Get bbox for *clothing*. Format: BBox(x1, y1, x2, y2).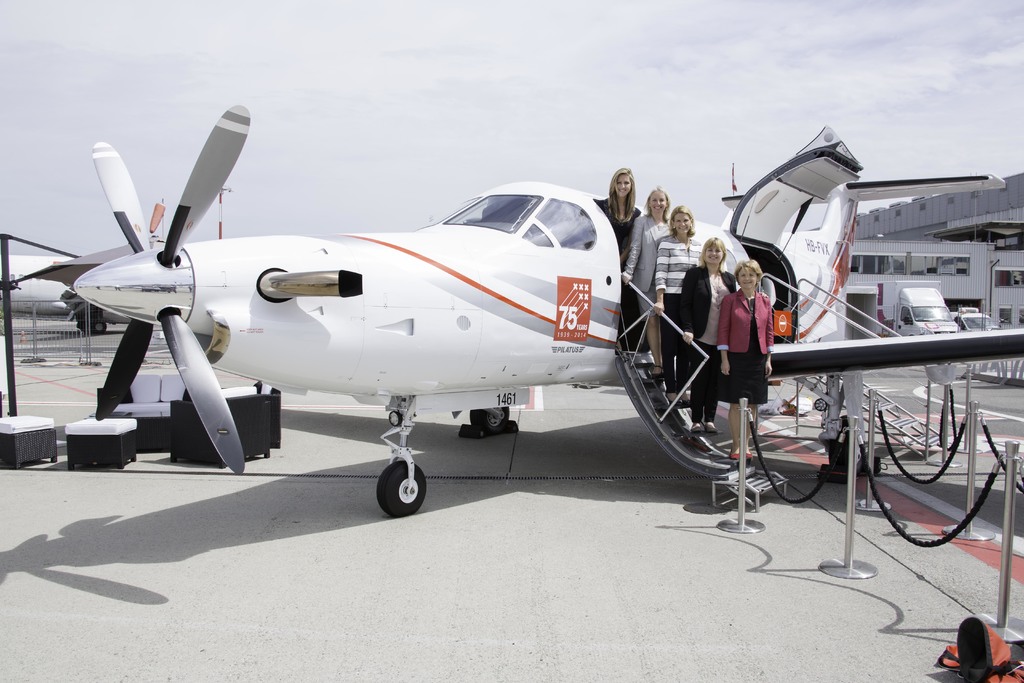
BBox(618, 199, 678, 372).
